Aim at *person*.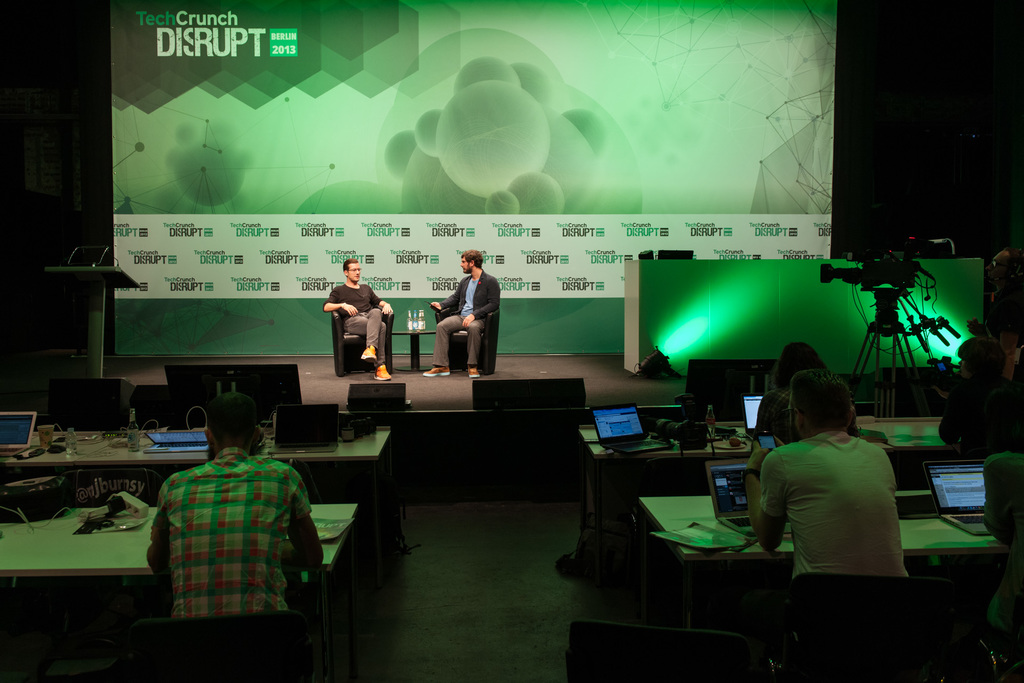
Aimed at 323, 254, 385, 395.
